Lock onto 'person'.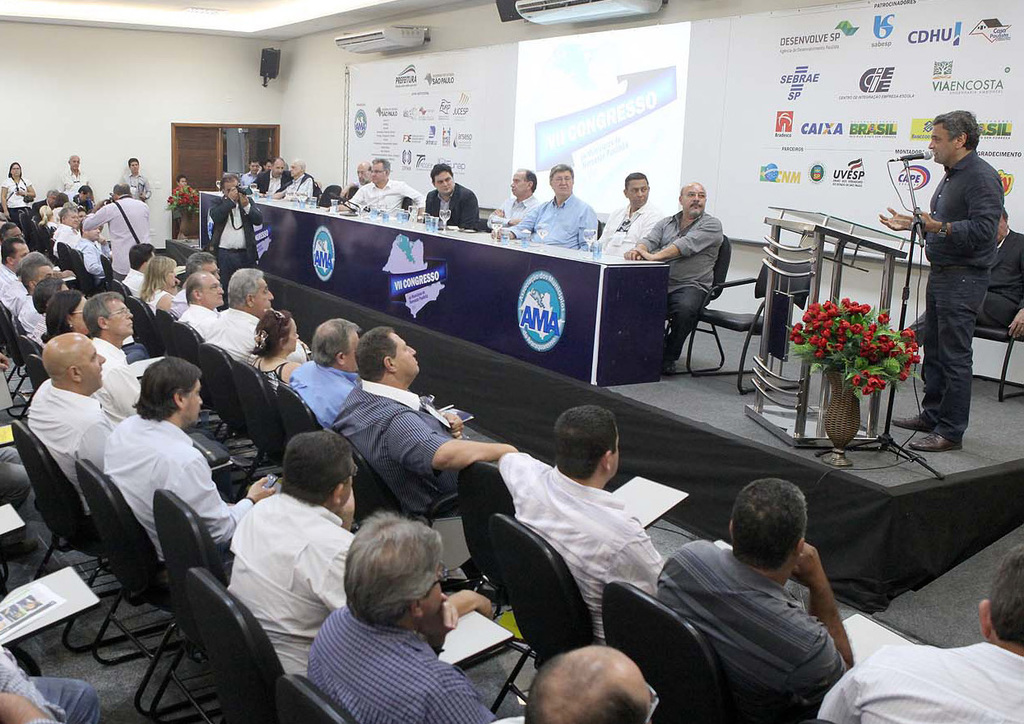
Locked: {"left": 347, "top": 150, "right": 421, "bottom": 211}.
